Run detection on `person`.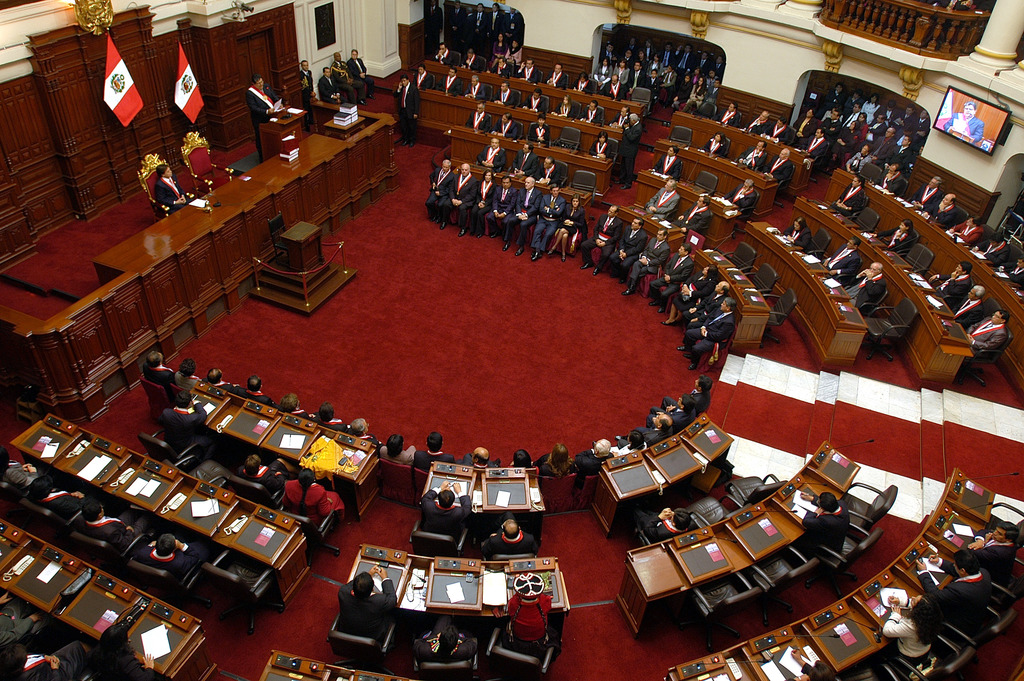
Result: {"left": 348, "top": 50, "right": 383, "bottom": 104}.
